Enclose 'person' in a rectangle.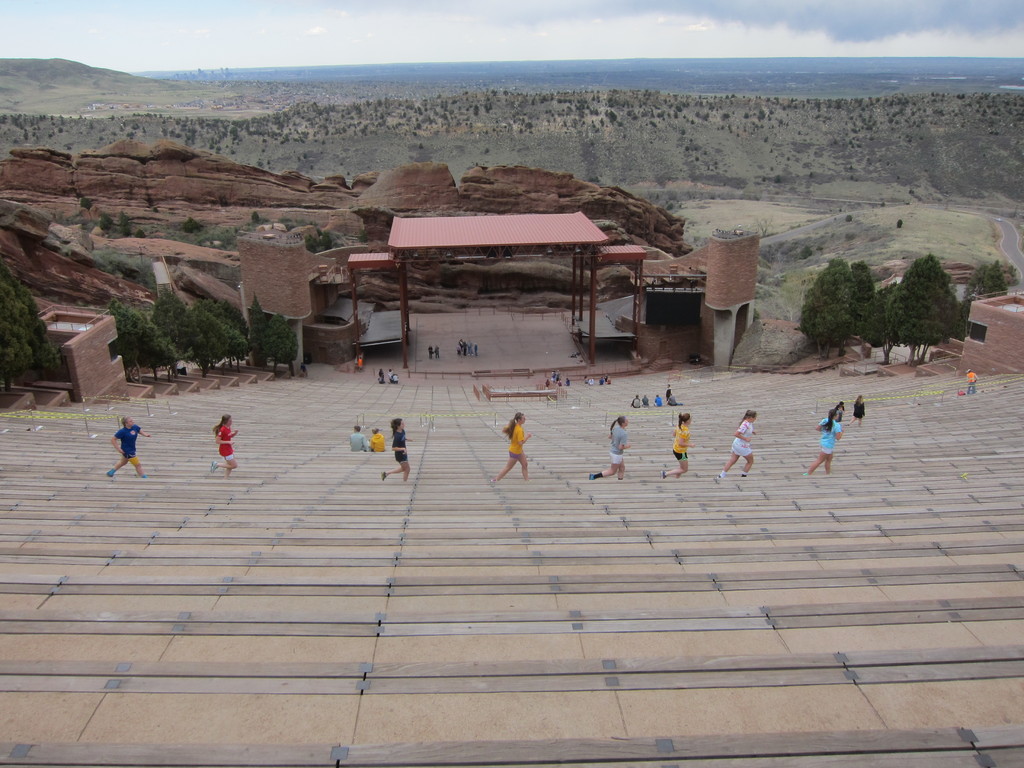
box(426, 345, 433, 360).
